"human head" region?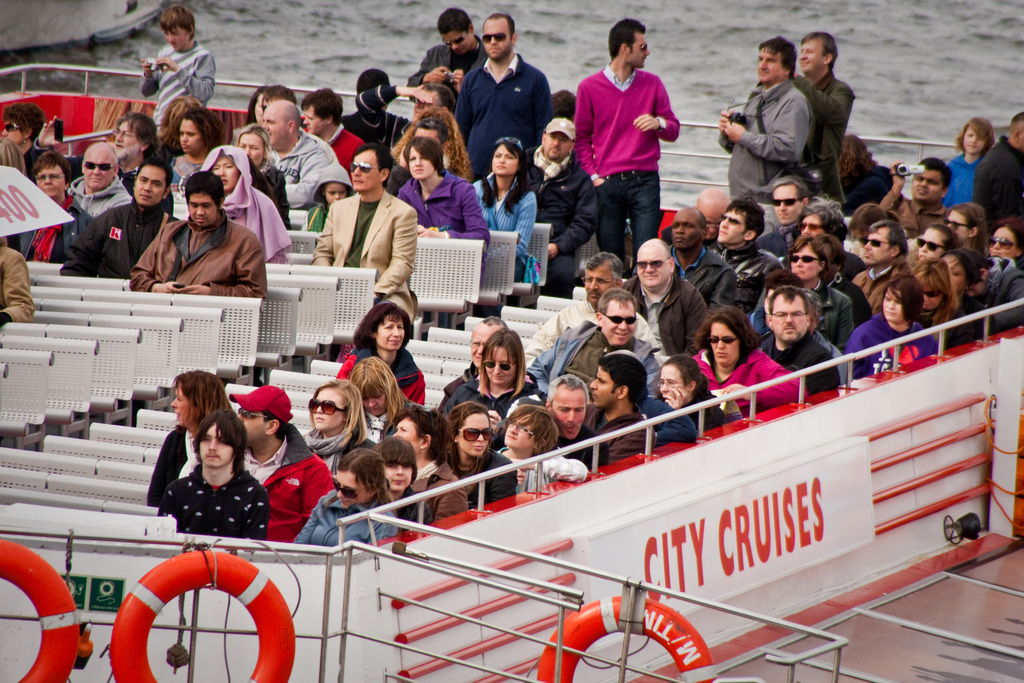
[344, 361, 403, 416]
